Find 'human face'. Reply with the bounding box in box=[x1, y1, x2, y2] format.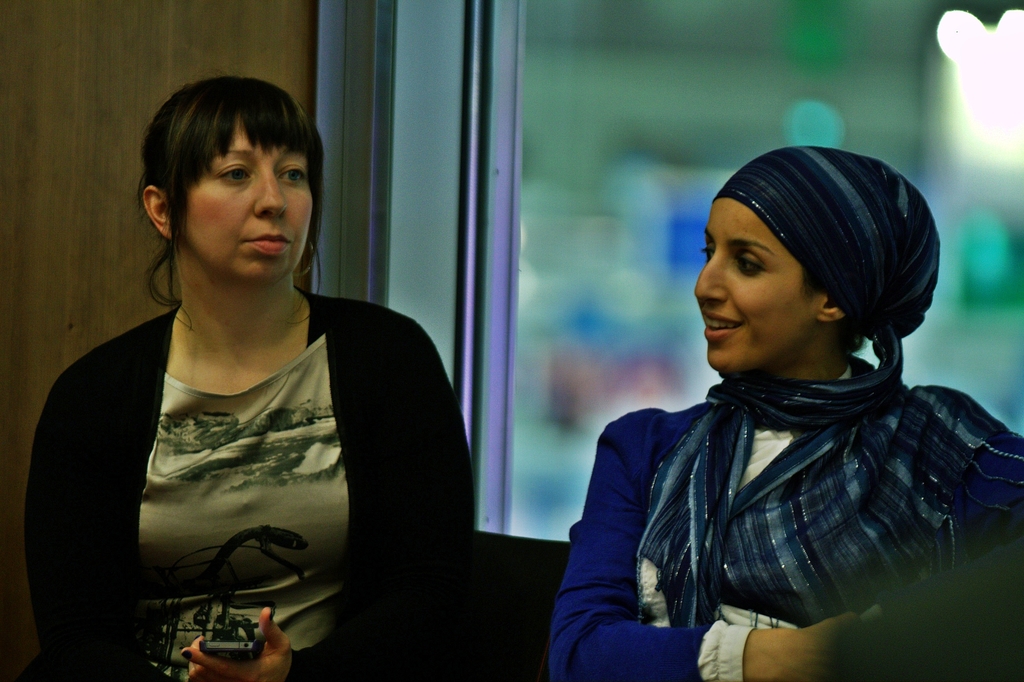
box=[179, 122, 312, 281].
